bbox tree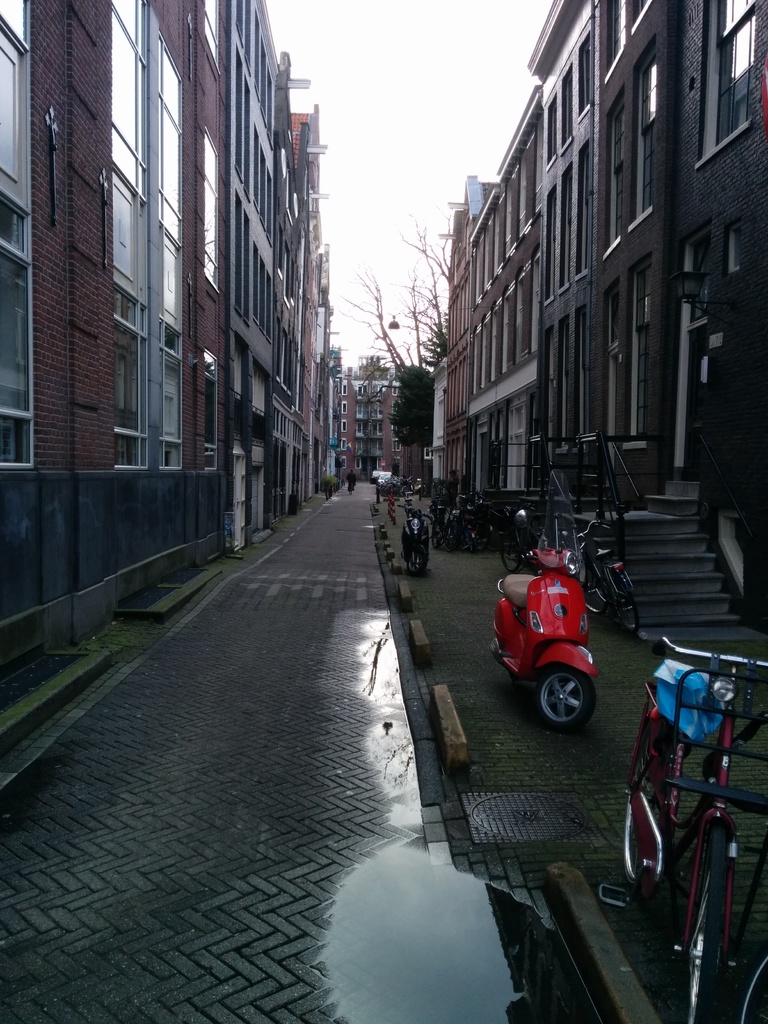
bbox(337, 215, 452, 499)
